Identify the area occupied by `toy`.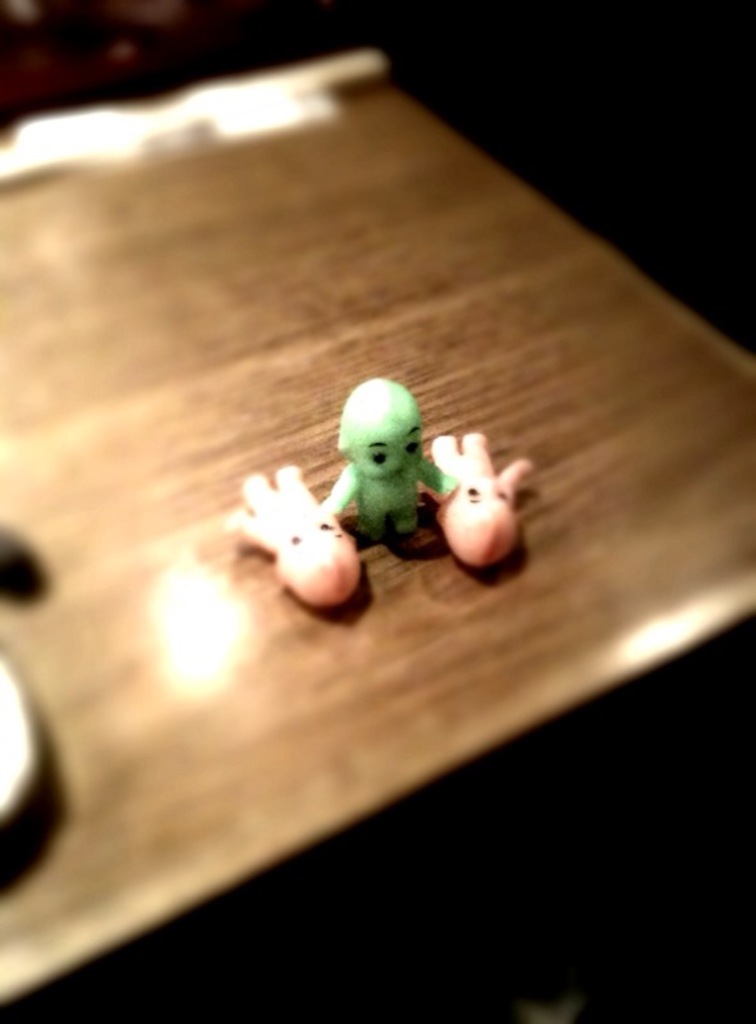
Area: left=423, top=438, right=535, bottom=572.
